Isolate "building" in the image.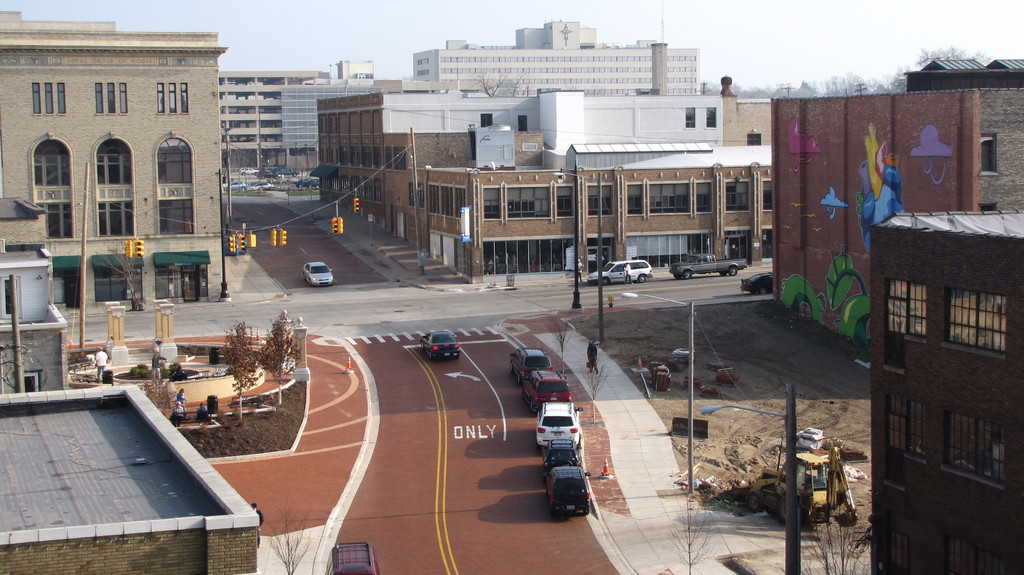
Isolated region: (413,20,700,95).
